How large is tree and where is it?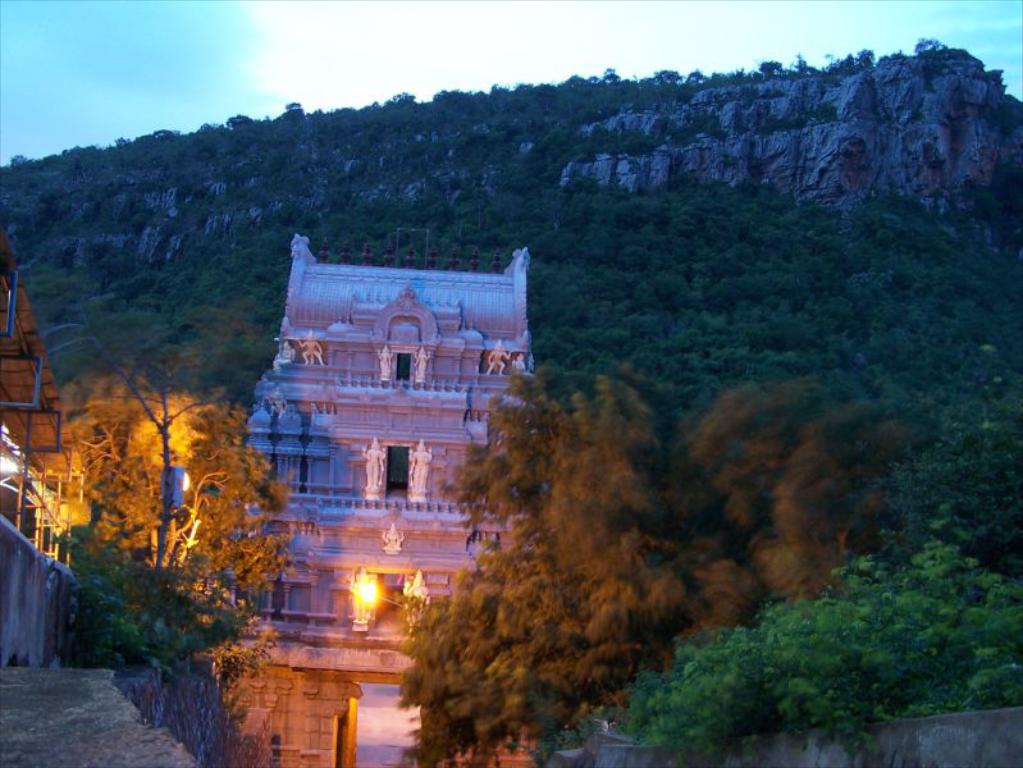
Bounding box: 625 508 1022 767.
